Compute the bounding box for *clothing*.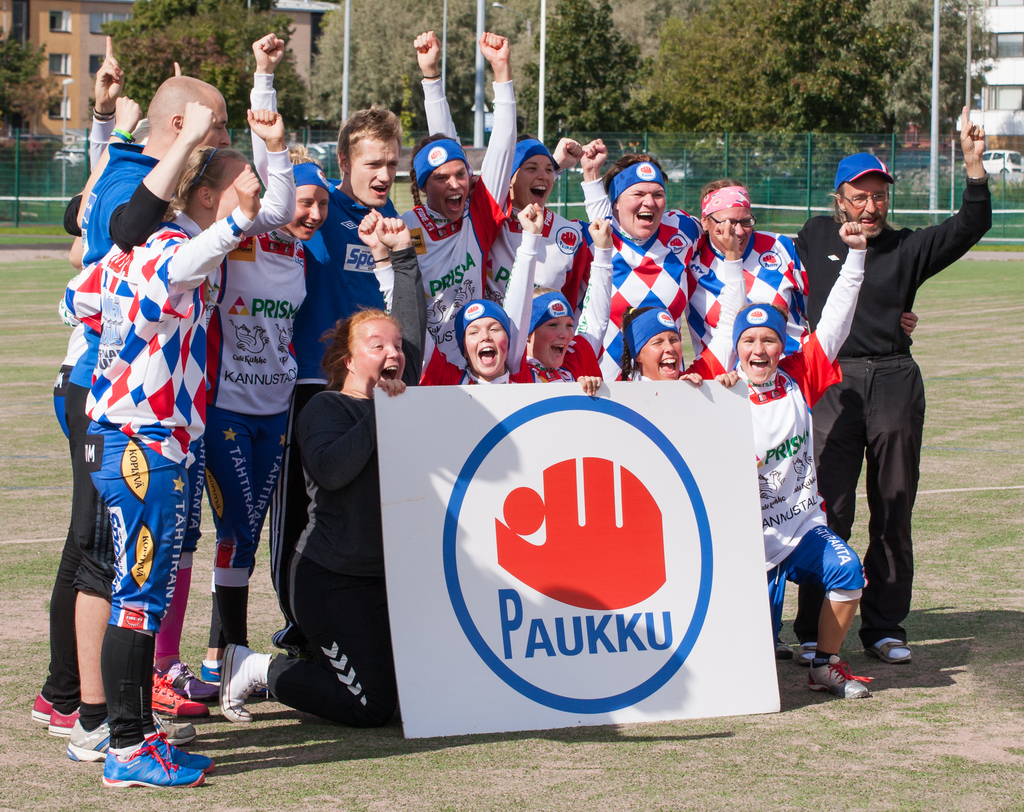
[x1=711, y1=238, x2=866, y2=629].
